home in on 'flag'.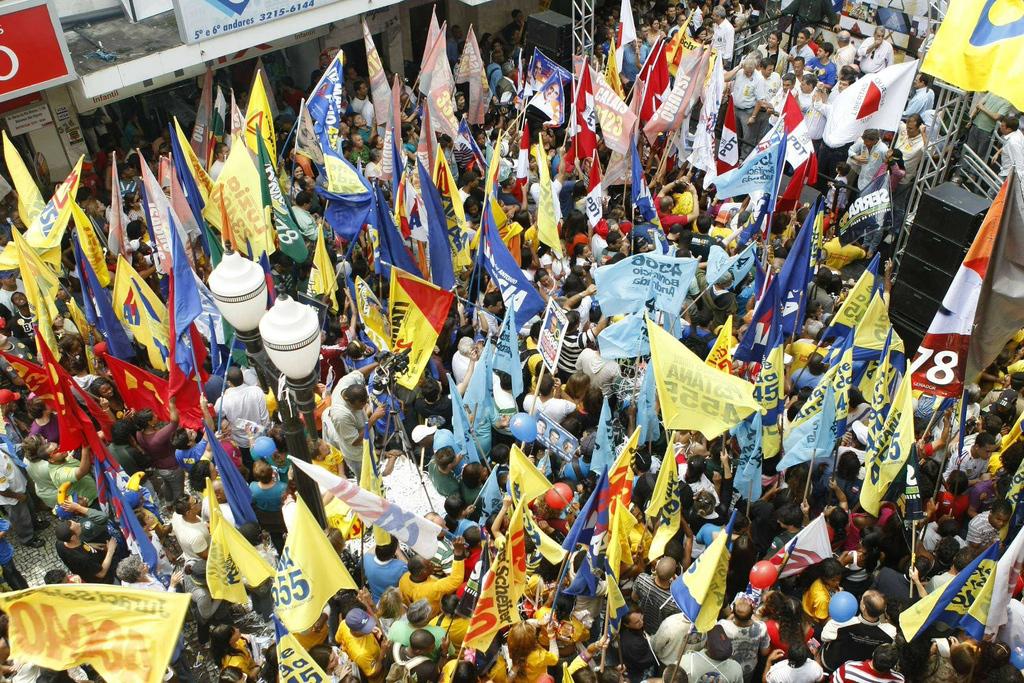
Homed in at Rect(86, 408, 124, 522).
